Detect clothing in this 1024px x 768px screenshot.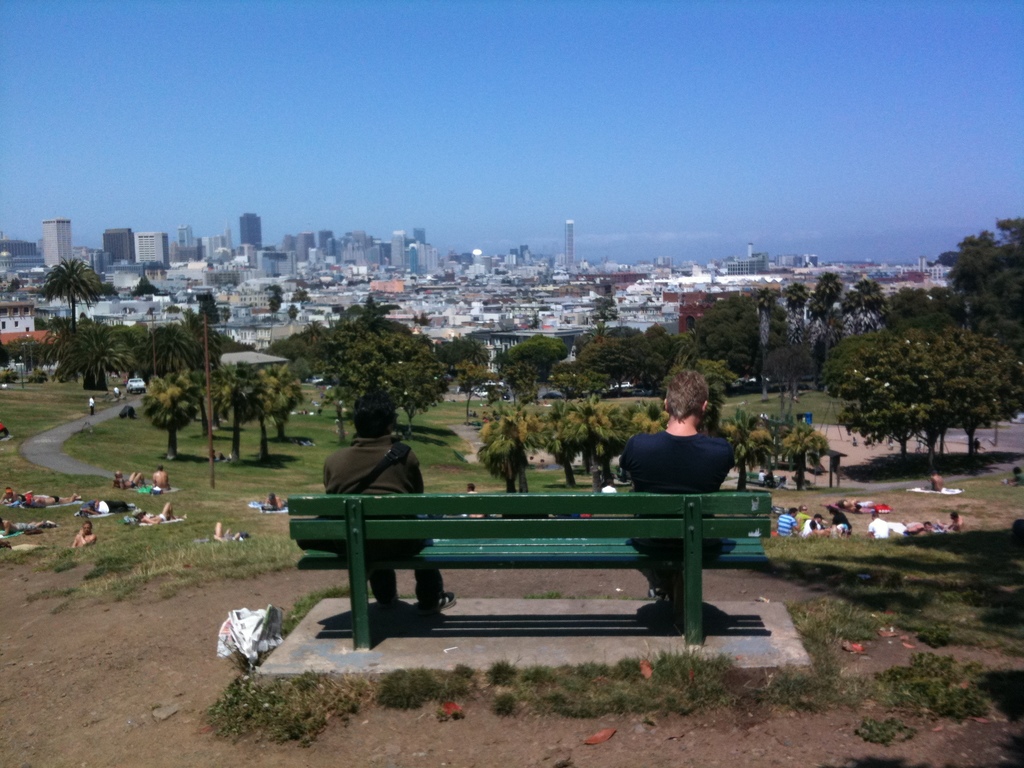
Detection: crop(625, 431, 736, 589).
